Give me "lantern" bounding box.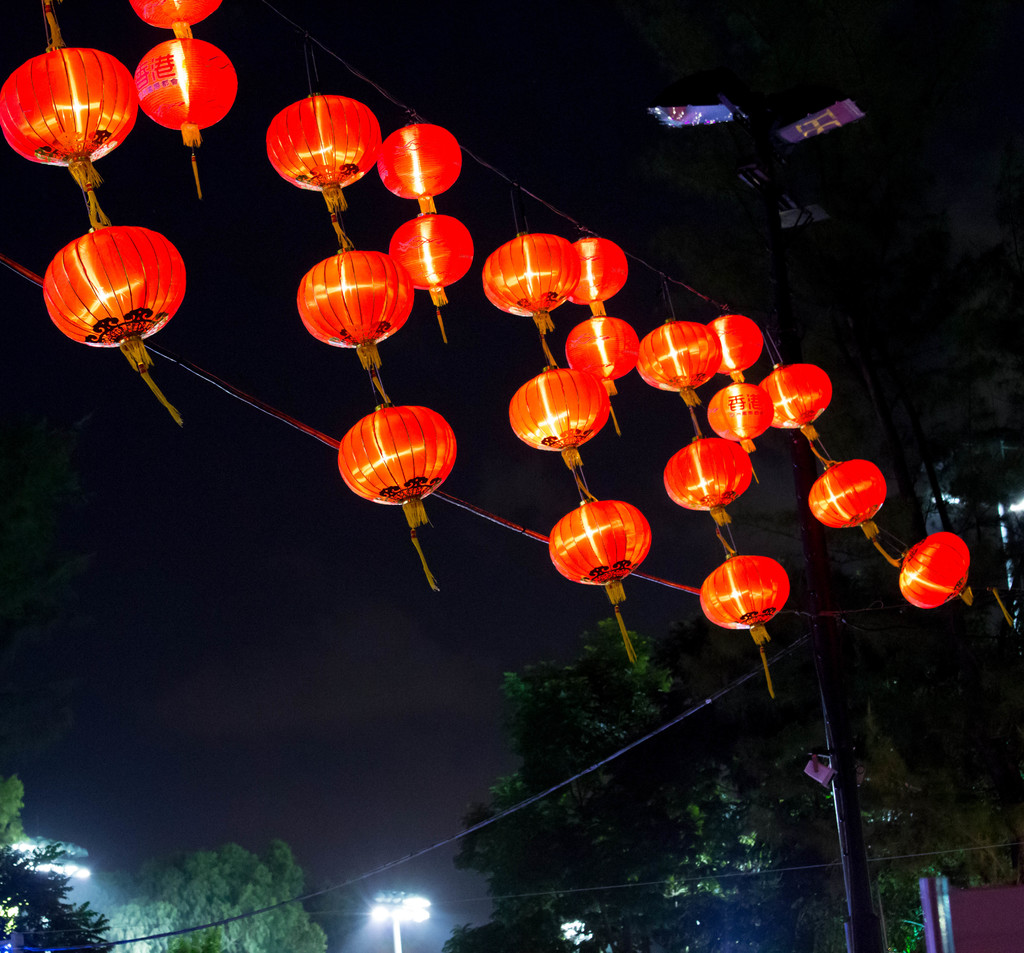
376,113,462,209.
